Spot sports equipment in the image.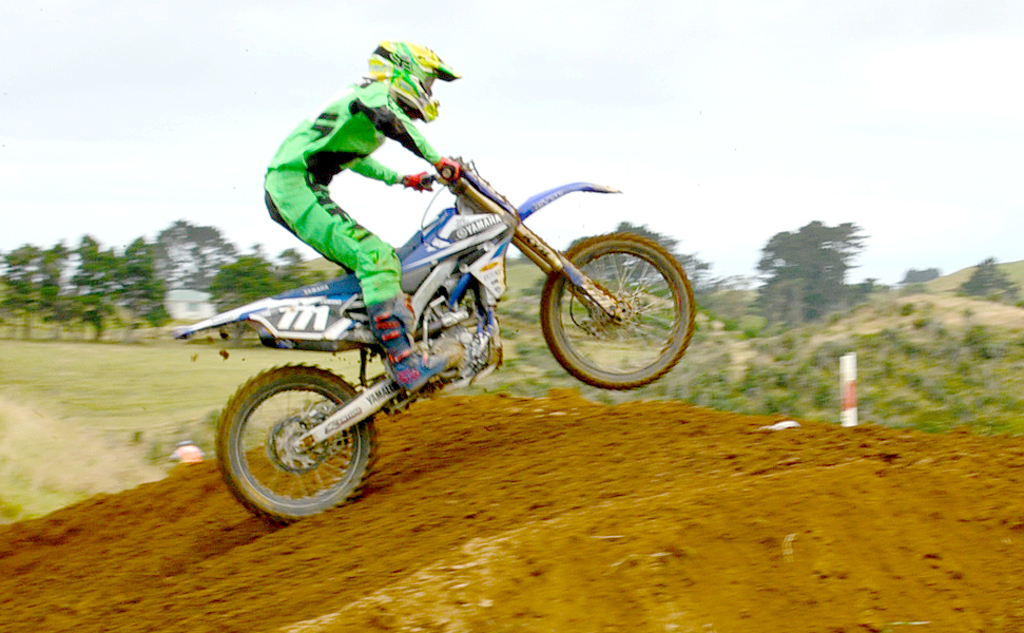
sports equipment found at detection(362, 41, 461, 124).
